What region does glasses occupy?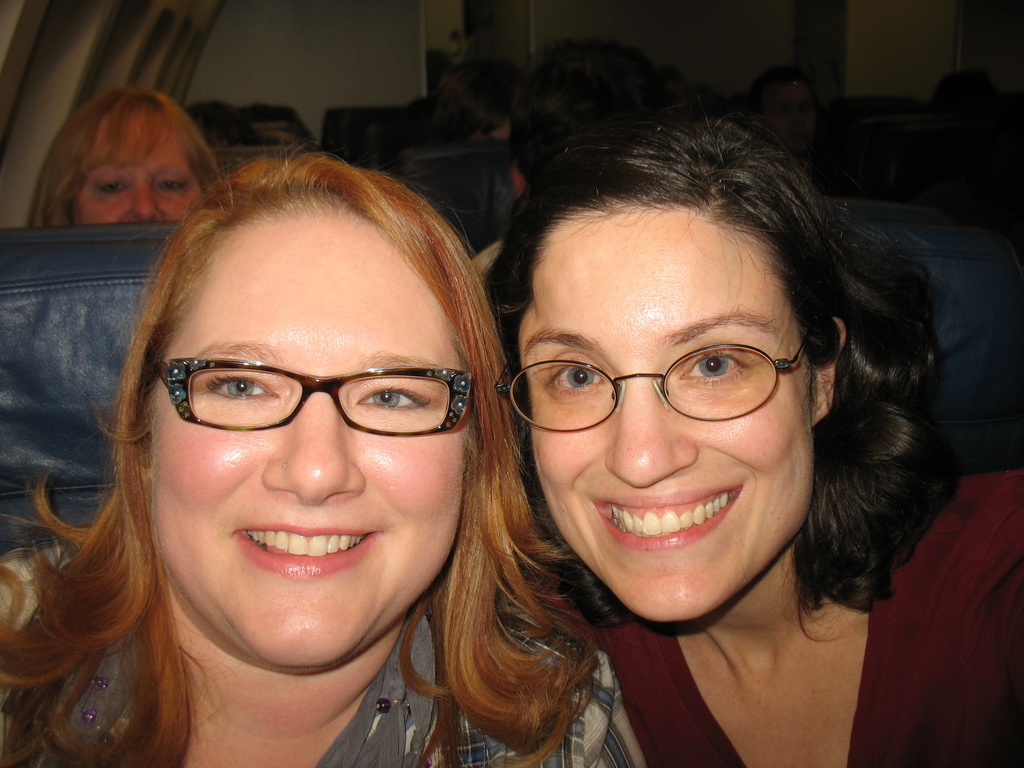
(left=493, top=331, right=810, bottom=435).
